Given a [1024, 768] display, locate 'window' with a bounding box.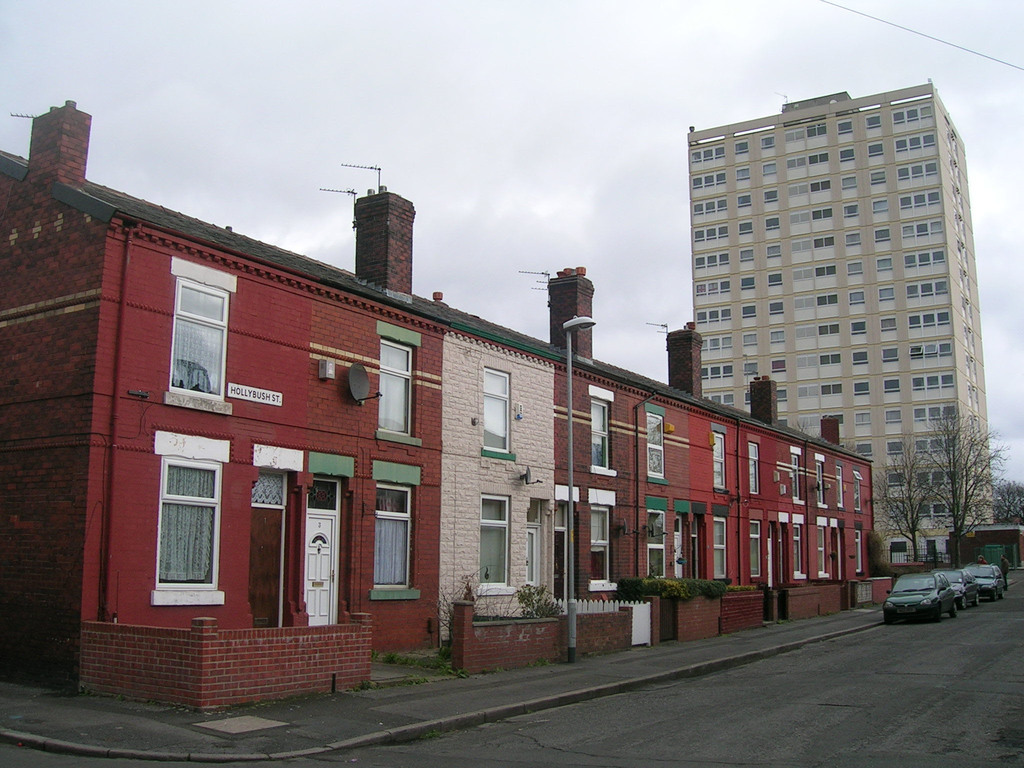
Located: 851 318 865 335.
